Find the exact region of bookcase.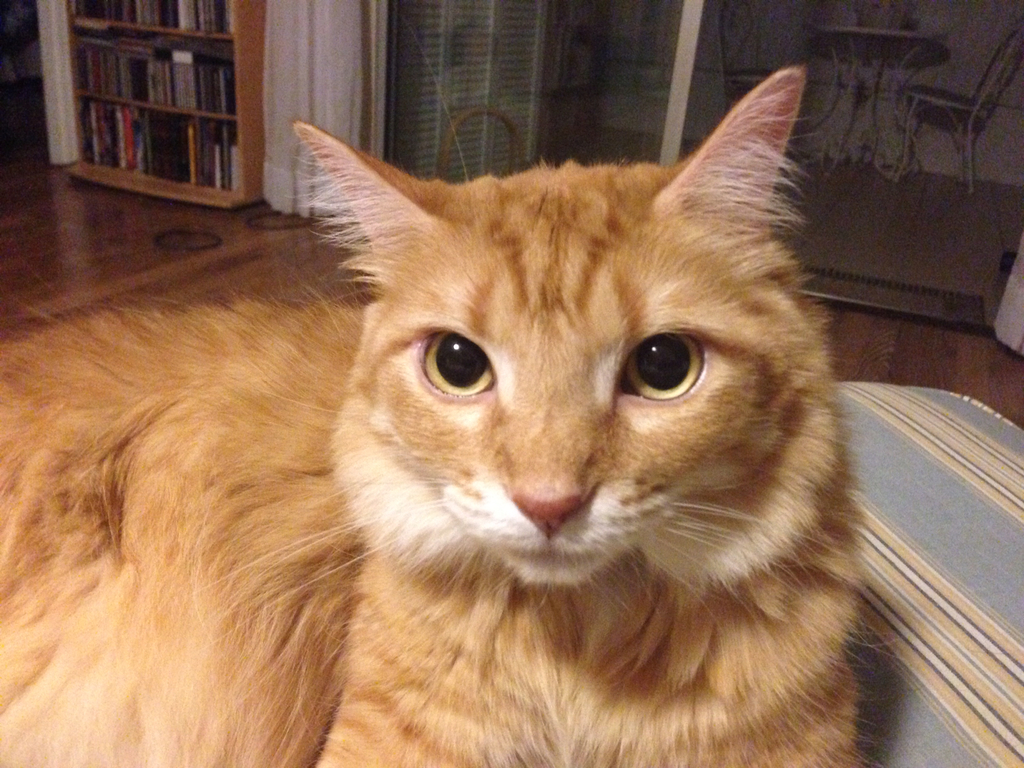
Exact region: bbox(49, 21, 263, 202).
